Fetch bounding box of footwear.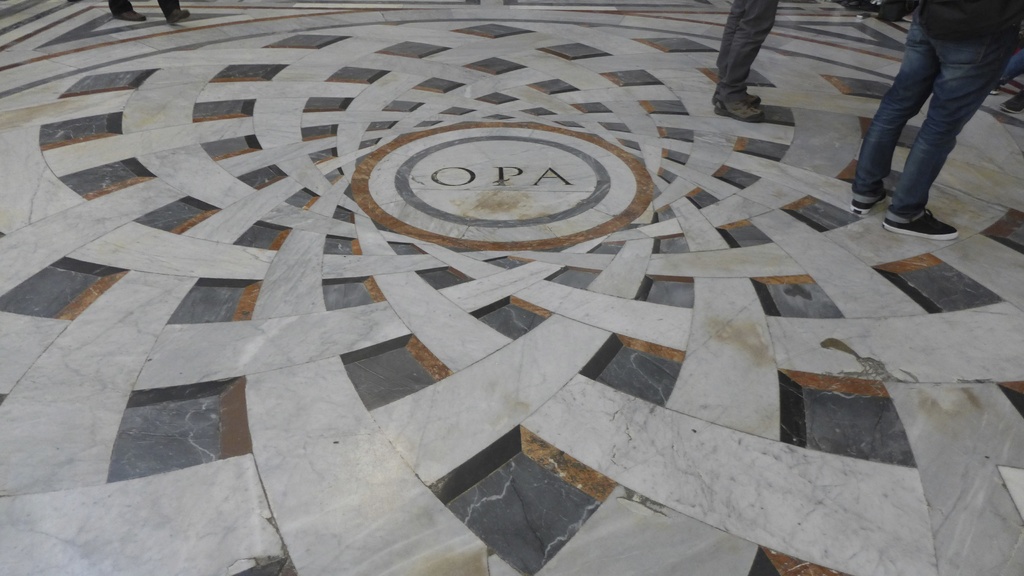
Bbox: [x1=886, y1=209, x2=957, y2=239].
